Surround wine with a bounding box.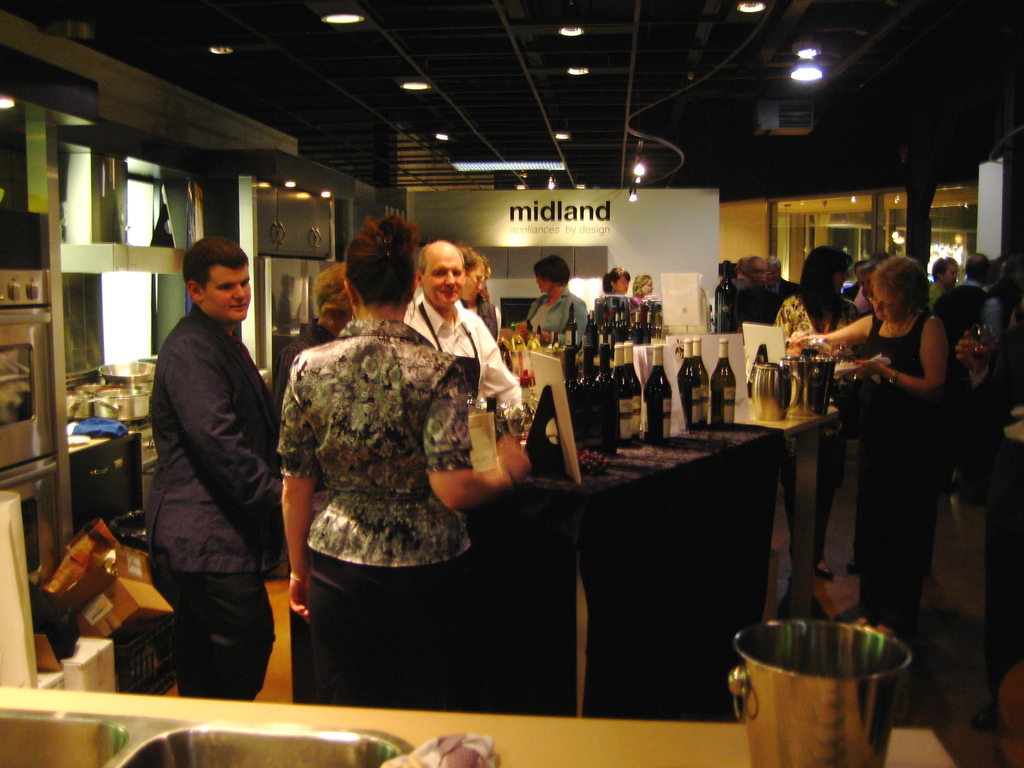
567:346:579:442.
